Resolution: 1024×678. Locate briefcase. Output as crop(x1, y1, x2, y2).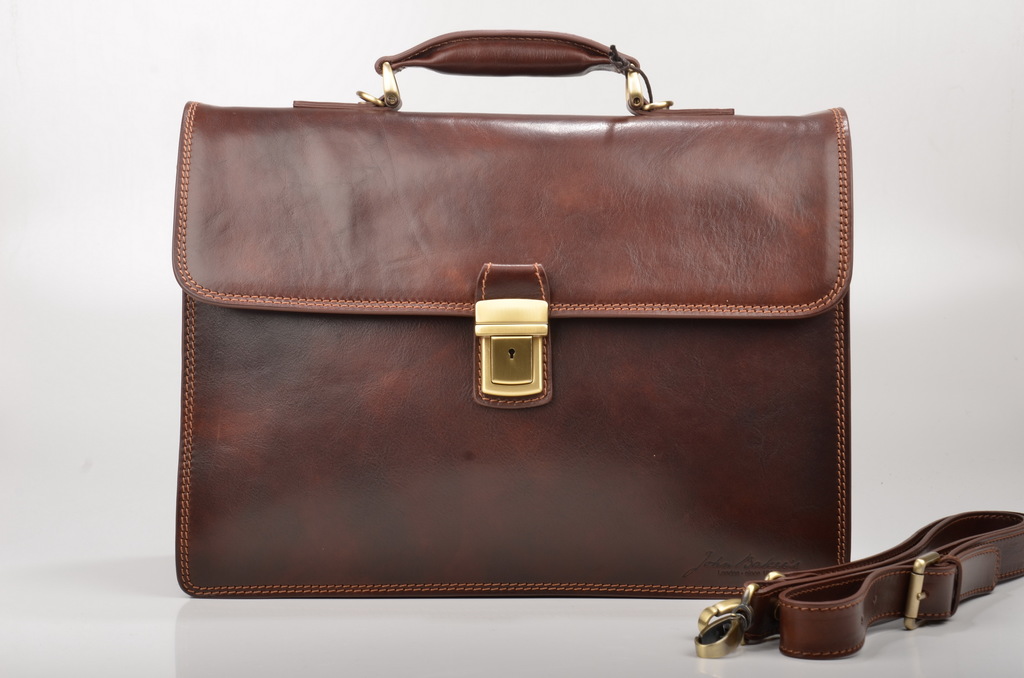
crop(166, 27, 1023, 642).
